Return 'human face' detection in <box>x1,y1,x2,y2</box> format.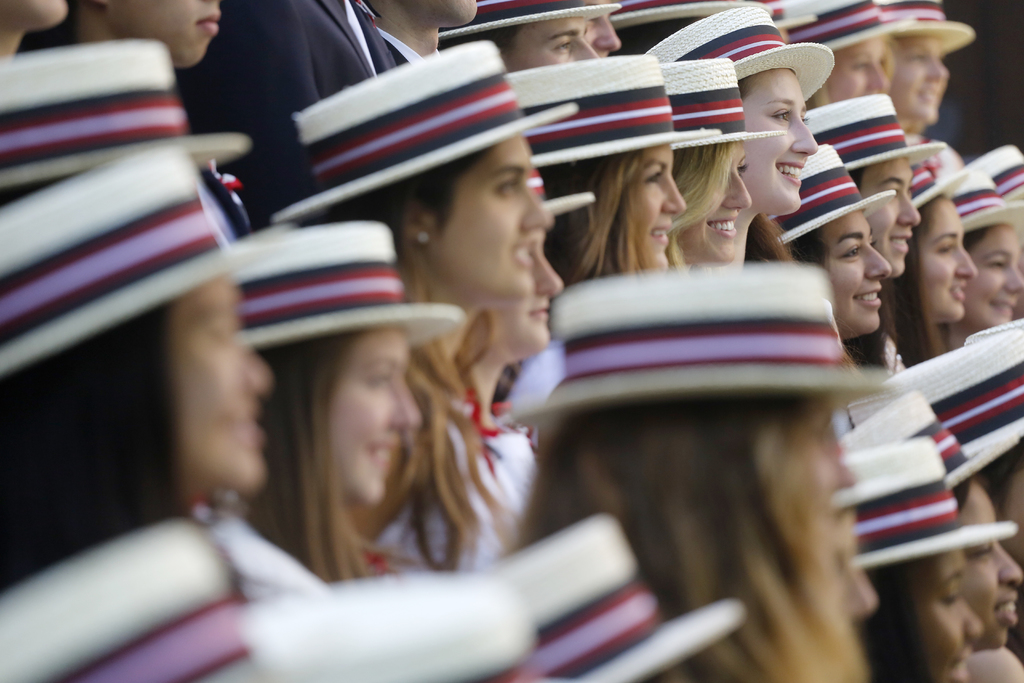
<box>832,513,876,628</box>.
